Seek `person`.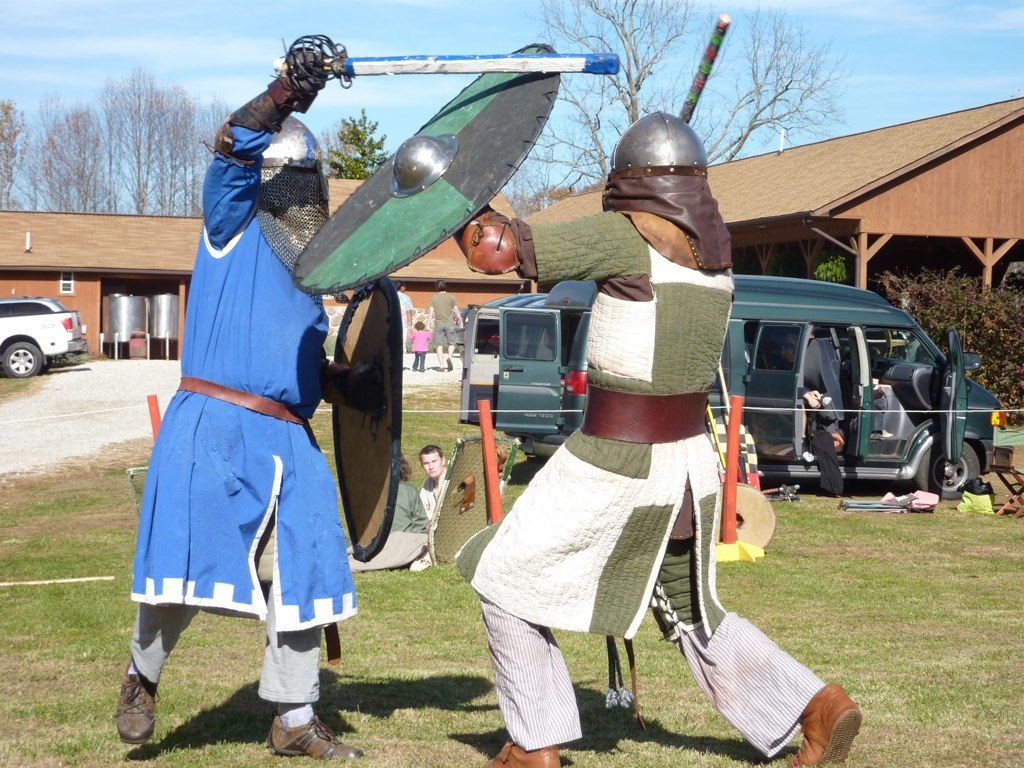
(x1=422, y1=282, x2=452, y2=376).
